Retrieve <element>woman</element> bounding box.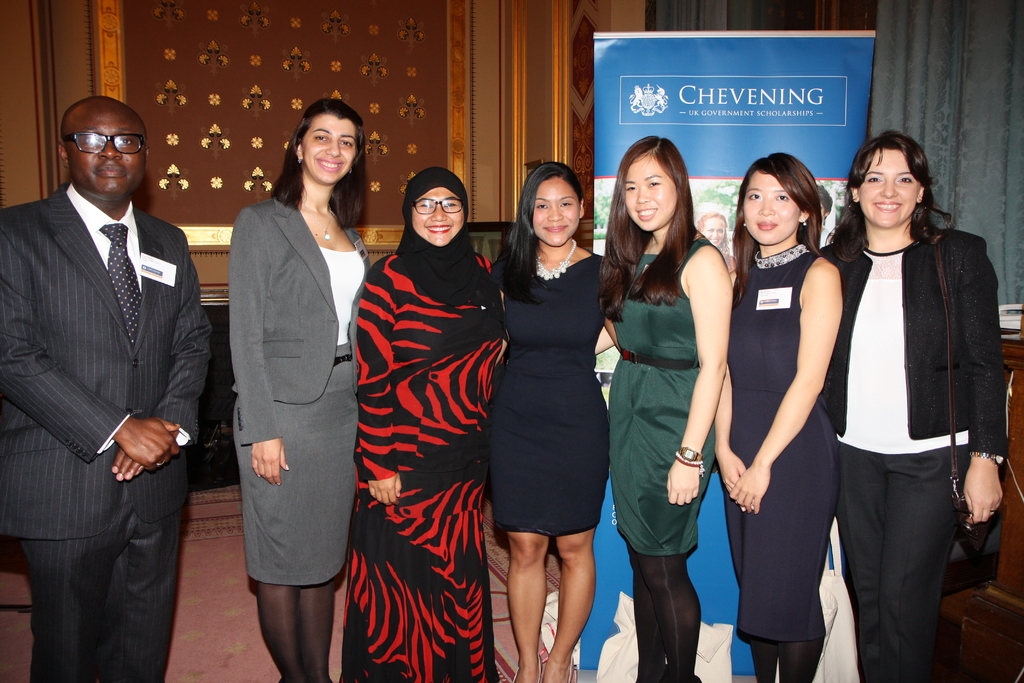
Bounding box: <bbox>819, 122, 1005, 682</bbox>.
